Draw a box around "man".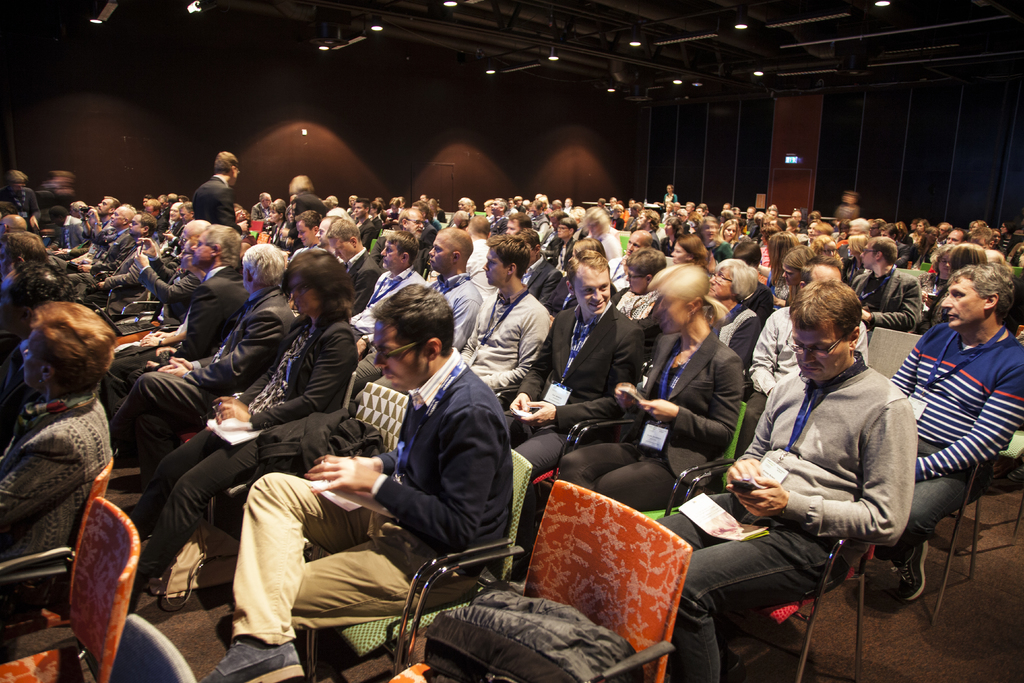
{"x1": 330, "y1": 213, "x2": 385, "y2": 311}.
